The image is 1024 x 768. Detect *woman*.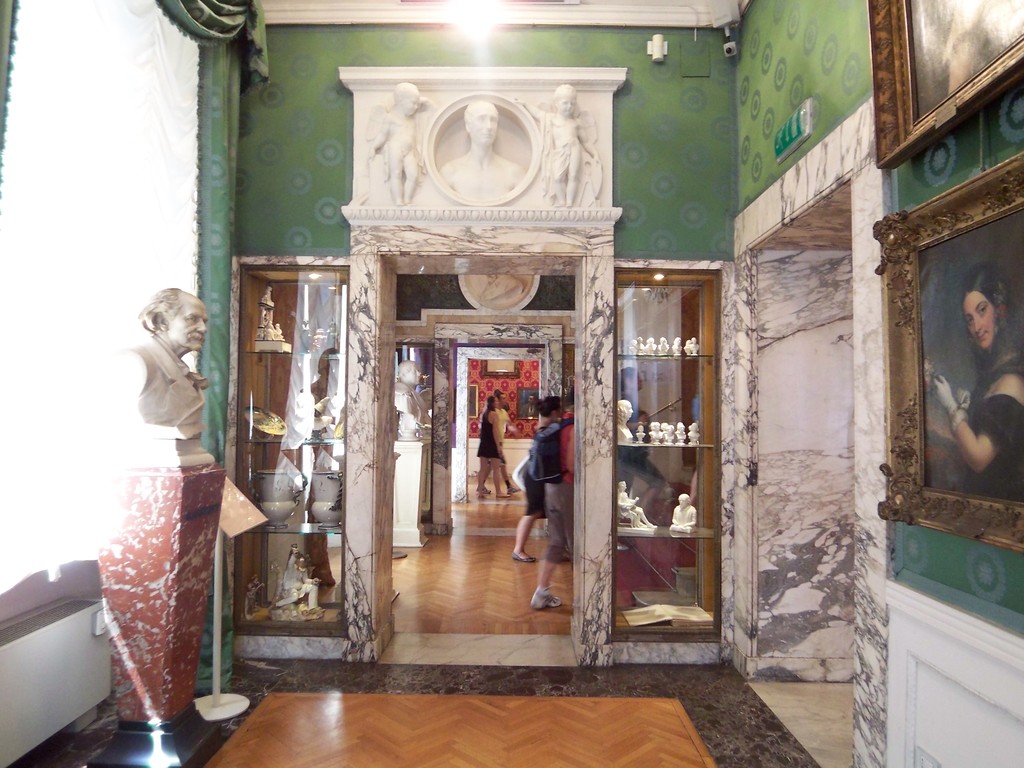
Detection: bbox=[932, 260, 1023, 500].
